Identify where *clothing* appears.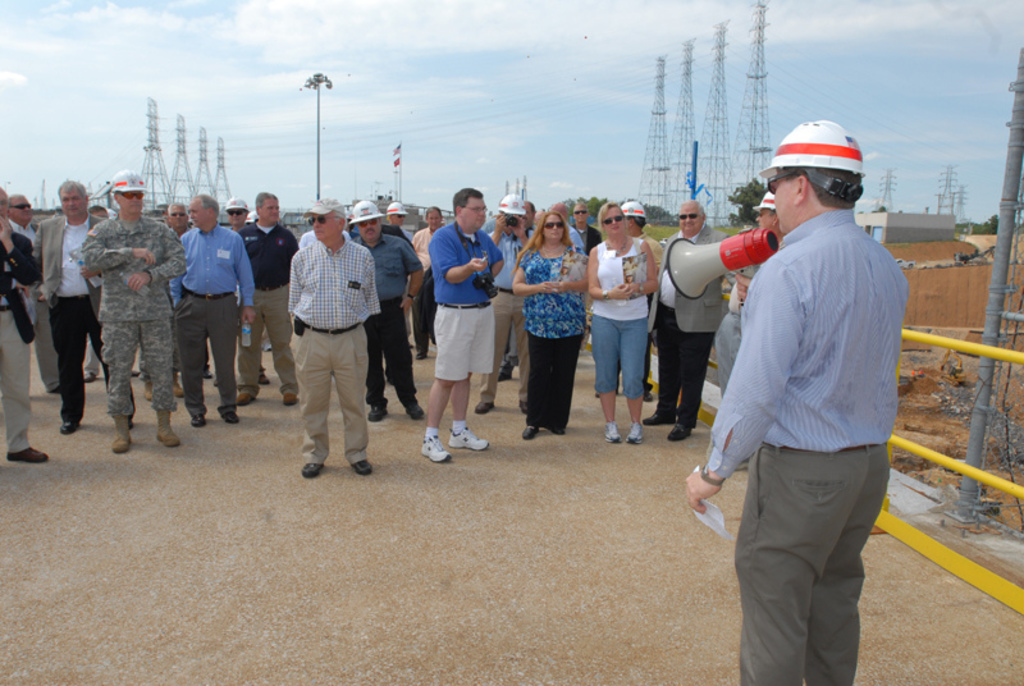
Appears at x1=699, y1=207, x2=915, y2=685.
